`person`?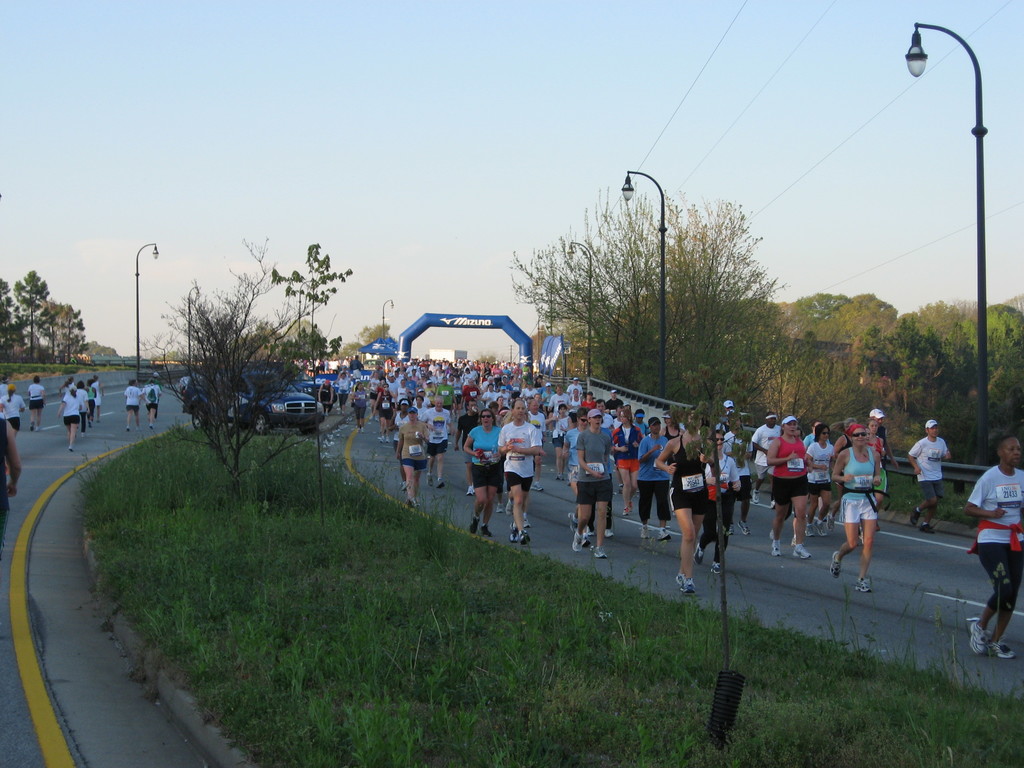
<box>56,383,88,450</box>
